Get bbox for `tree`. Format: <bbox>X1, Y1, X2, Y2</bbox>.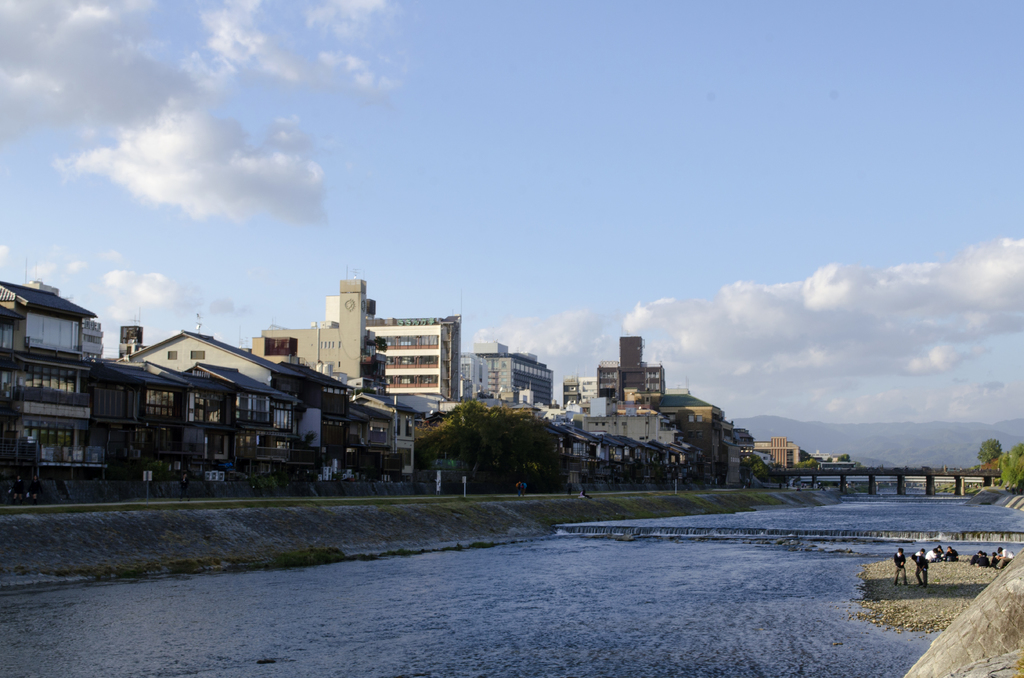
<bbox>999, 443, 1023, 497</bbox>.
